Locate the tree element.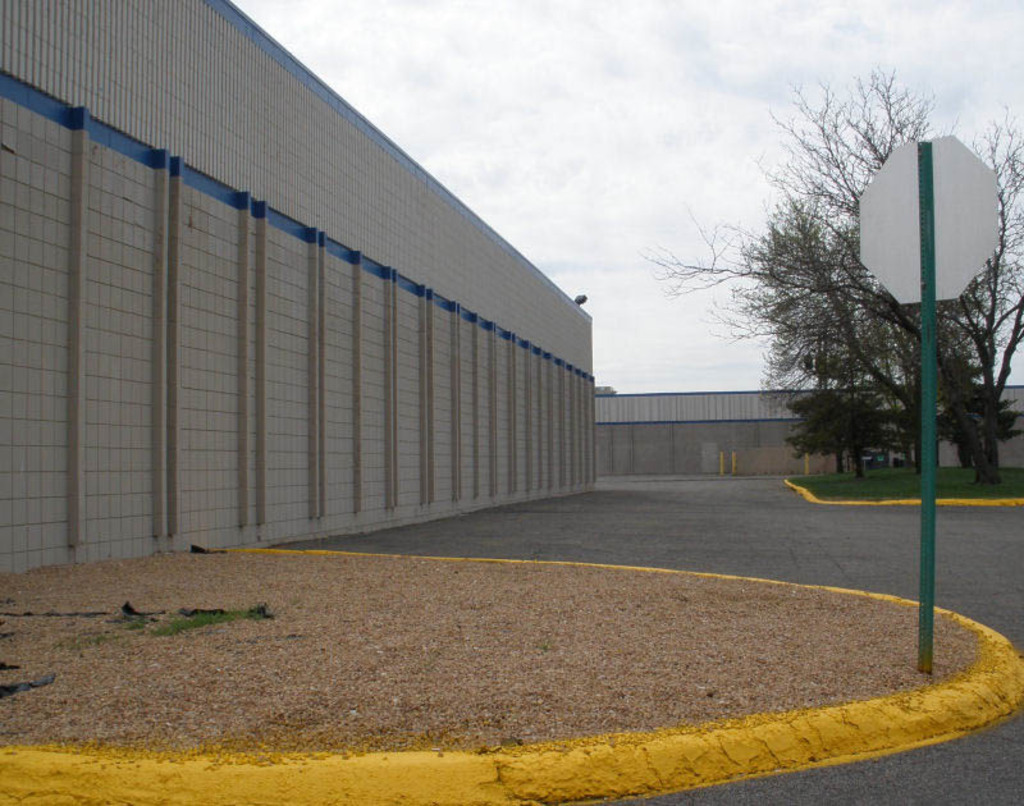
Element bbox: <box>631,69,1023,485</box>.
